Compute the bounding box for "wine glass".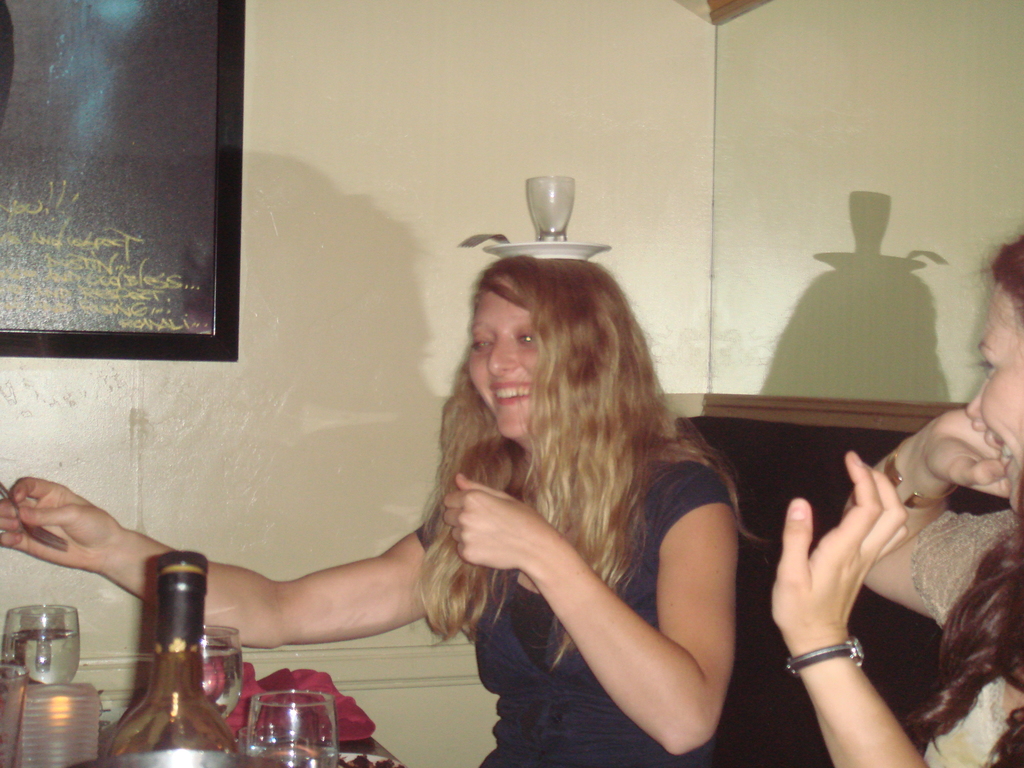
(249, 685, 340, 767).
